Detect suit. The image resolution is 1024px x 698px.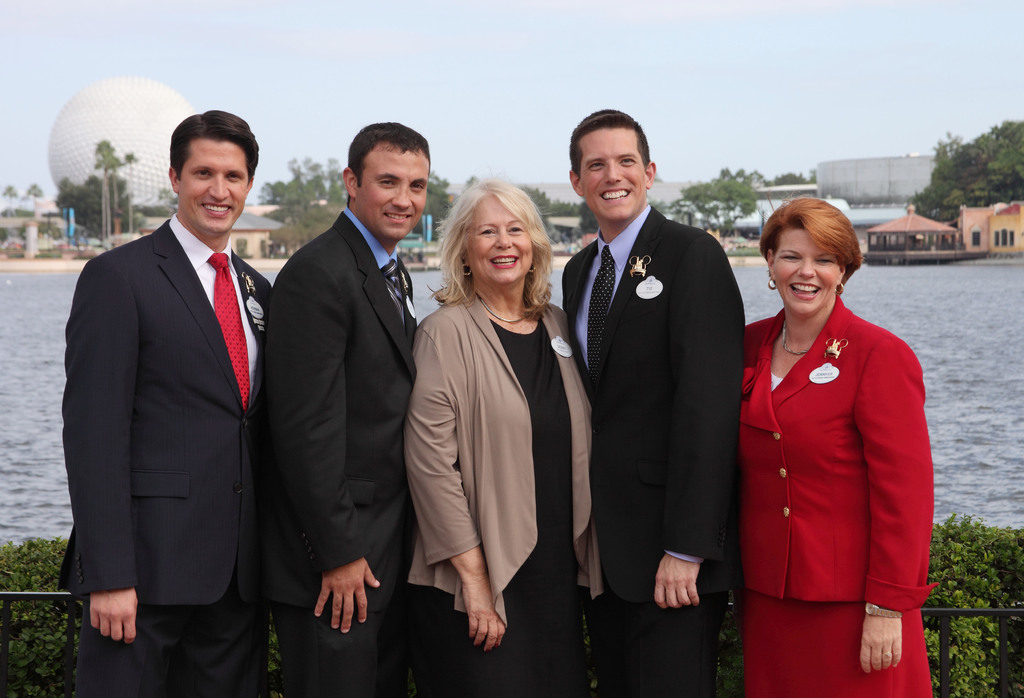
<region>562, 200, 748, 697</region>.
